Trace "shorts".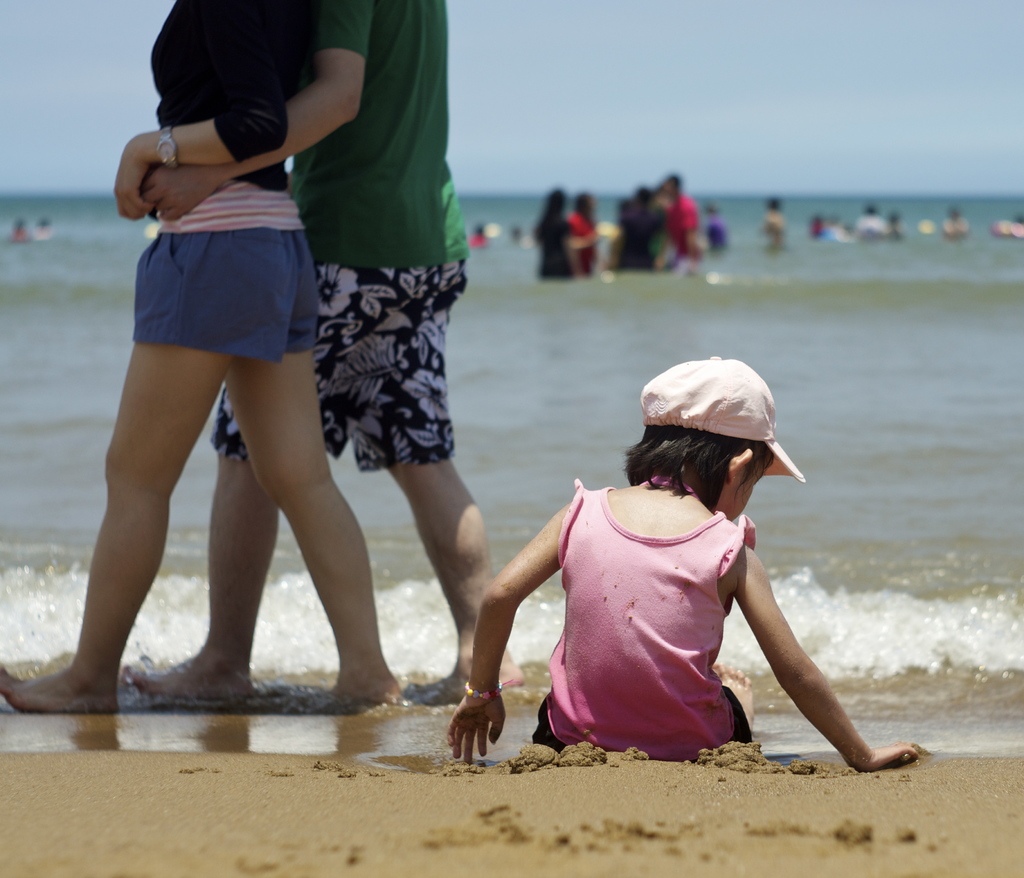
Traced to [532, 684, 754, 752].
